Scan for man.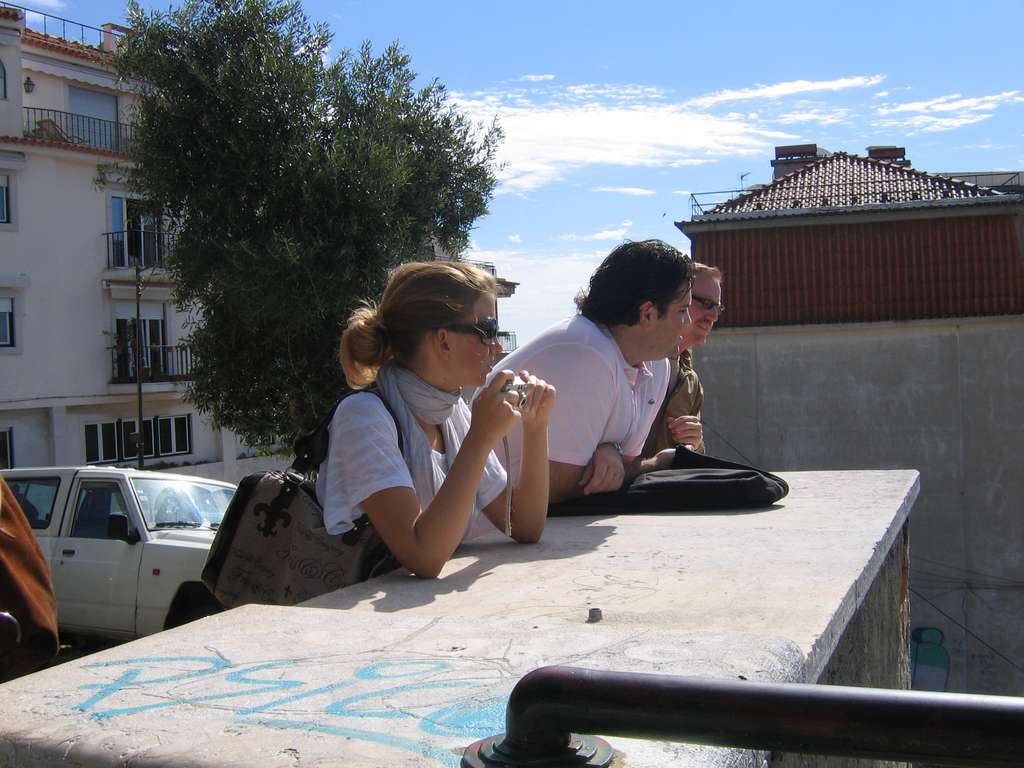
Scan result: [left=464, top=238, right=694, bottom=542].
